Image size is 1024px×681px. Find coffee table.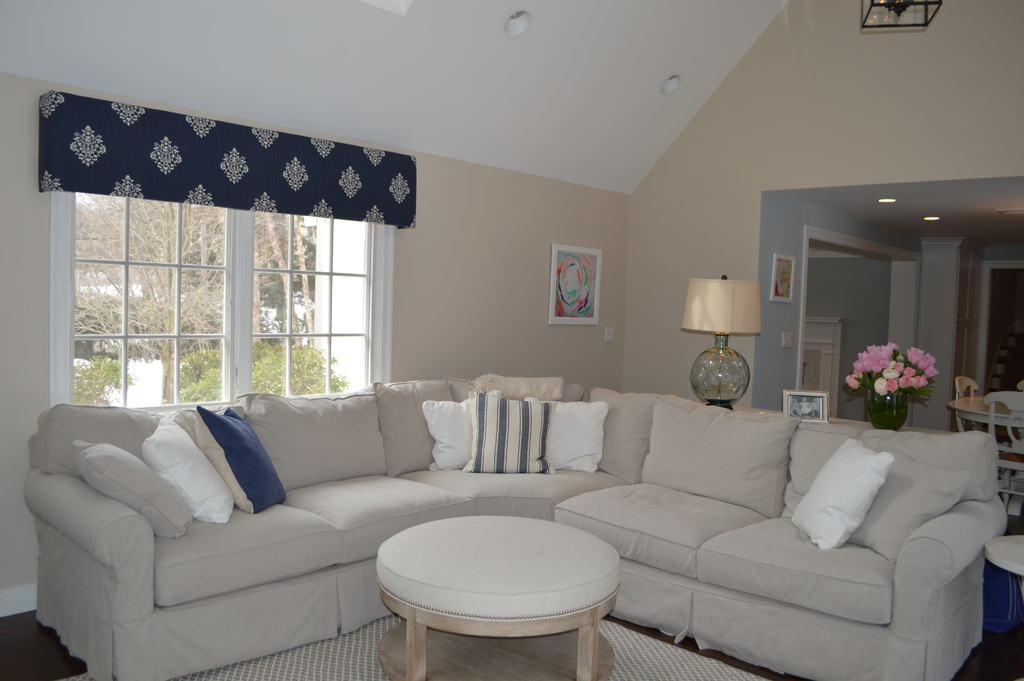
bbox=[352, 503, 643, 680].
